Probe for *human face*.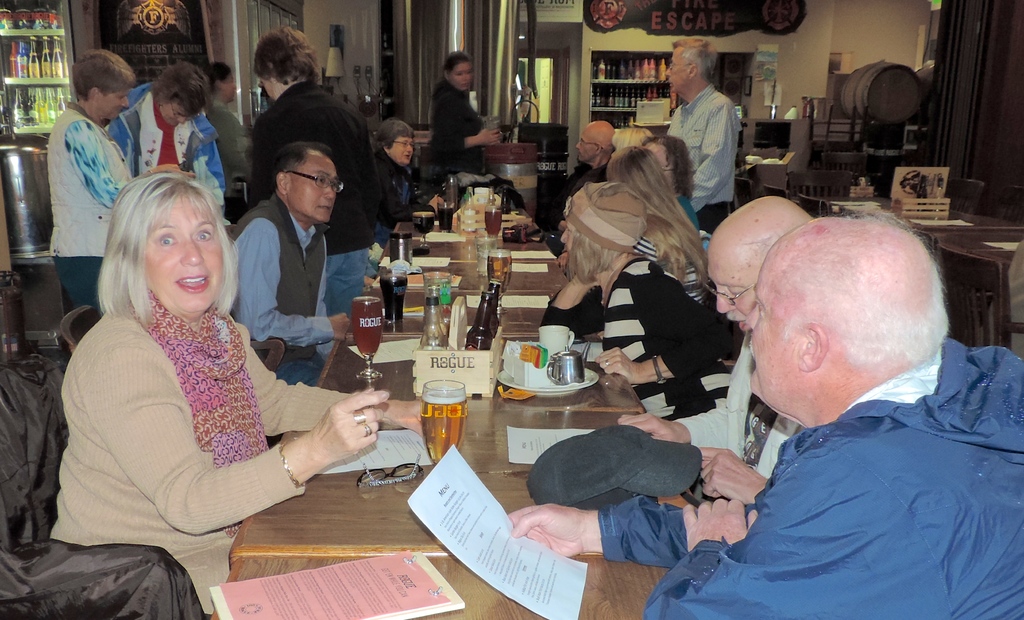
Probe result: <box>450,61,472,90</box>.
